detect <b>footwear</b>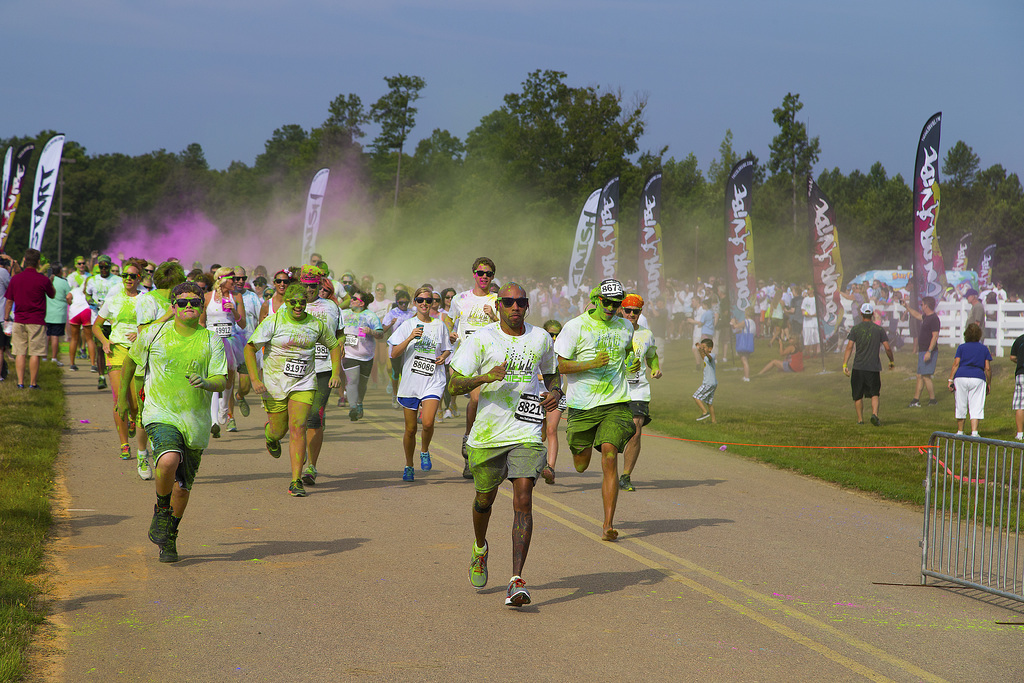
<box>27,381,42,394</box>
